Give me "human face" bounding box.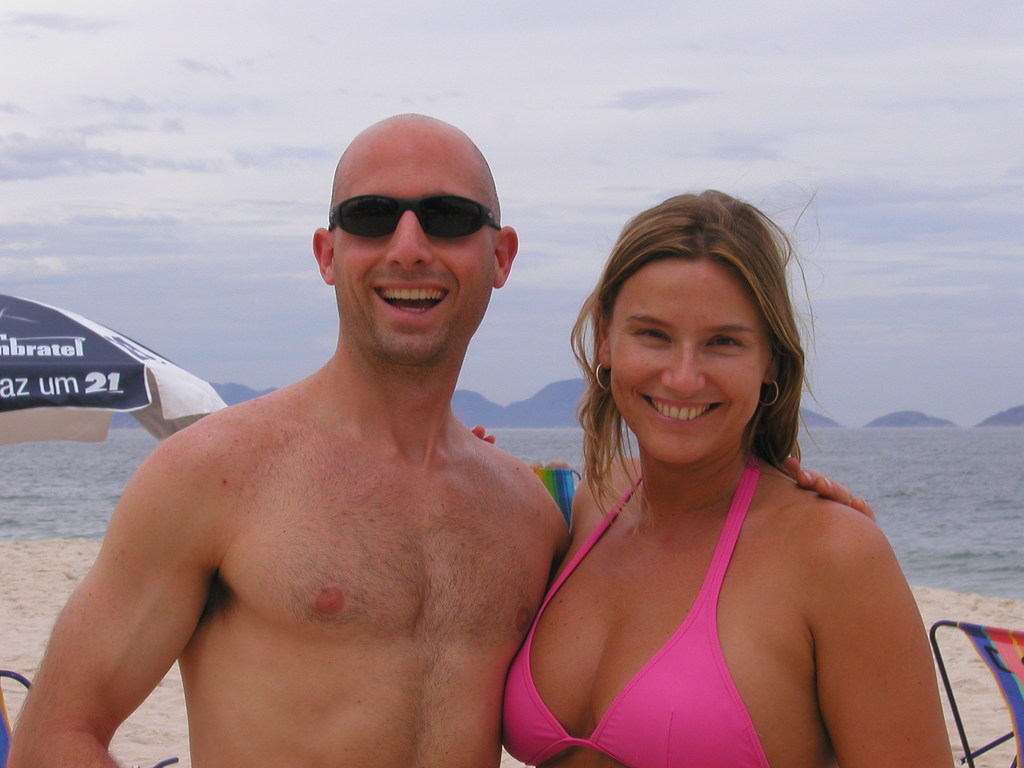
611,257,765,467.
